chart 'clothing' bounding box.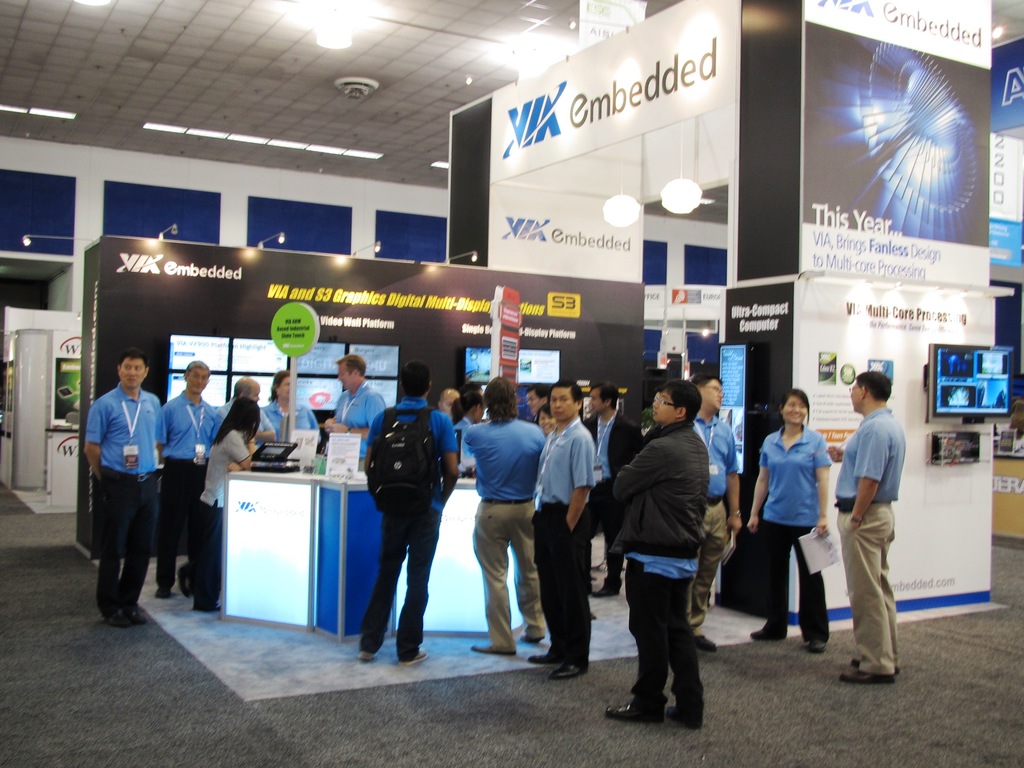
Charted: 690, 414, 740, 638.
